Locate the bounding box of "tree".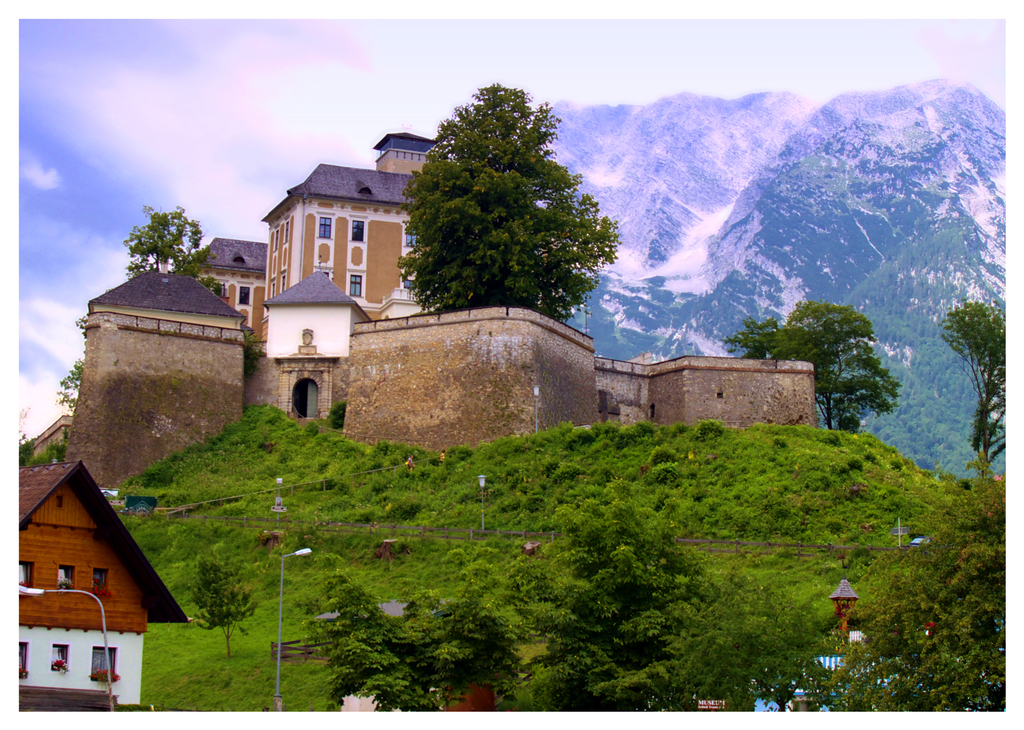
Bounding box: 724/300/899/434.
